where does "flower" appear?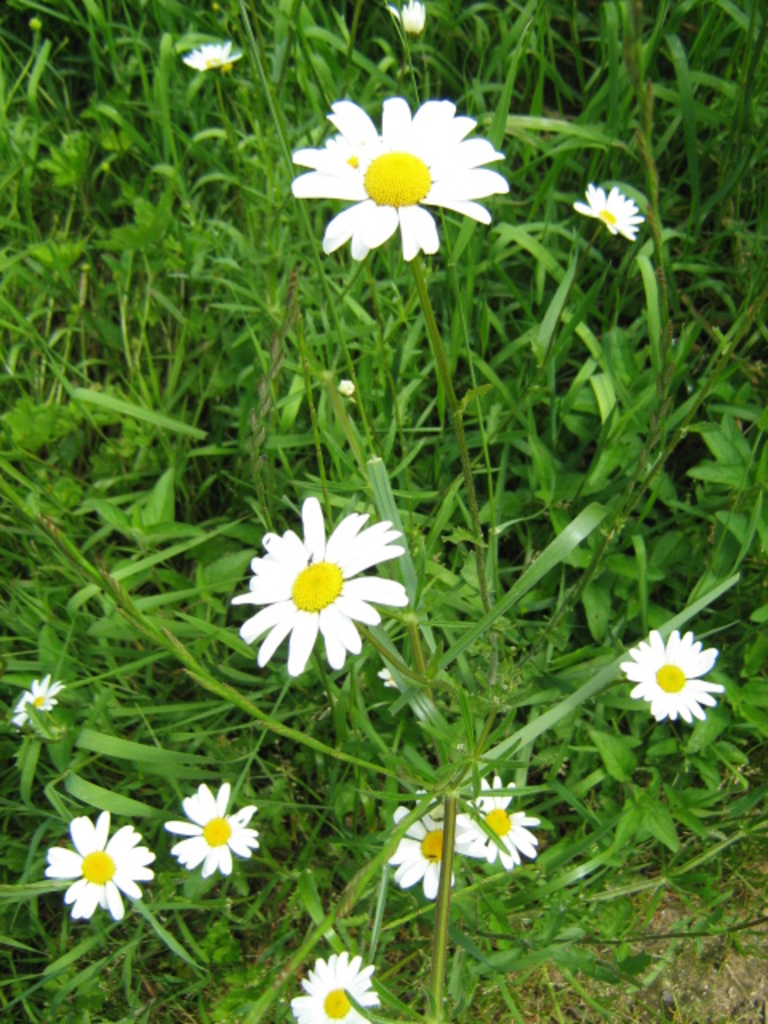
Appears at box=[619, 622, 728, 728].
